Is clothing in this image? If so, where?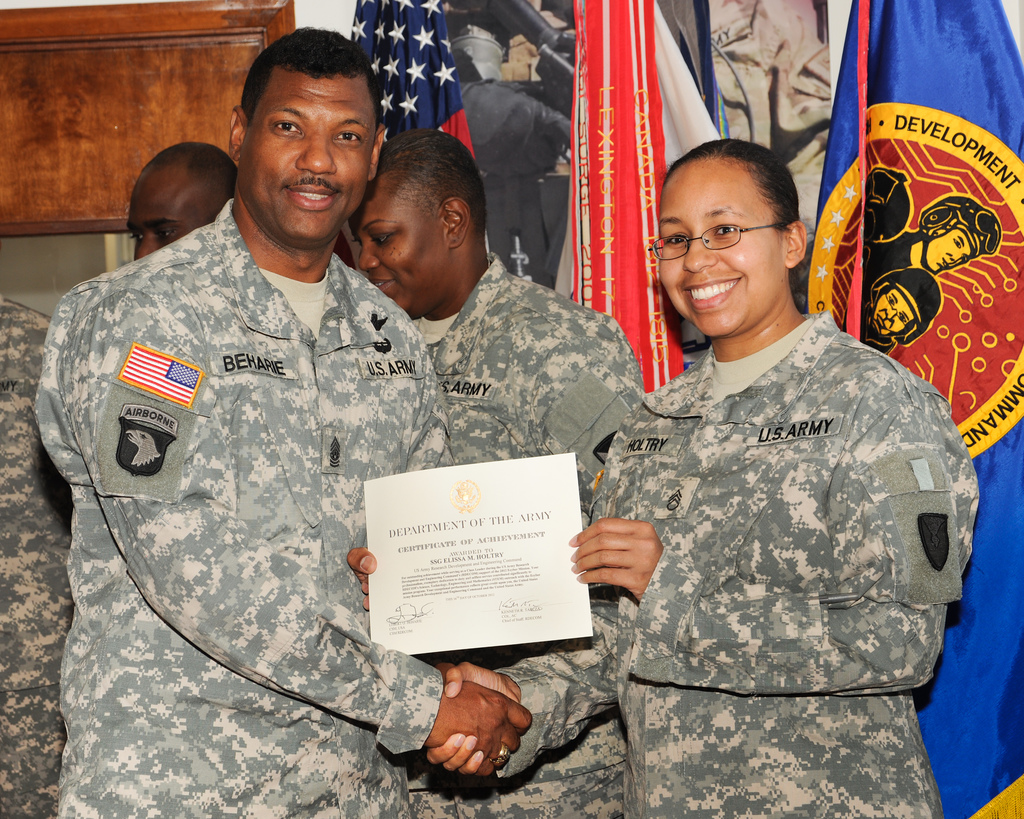
Yes, at select_region(409, 253, 644, 818).
